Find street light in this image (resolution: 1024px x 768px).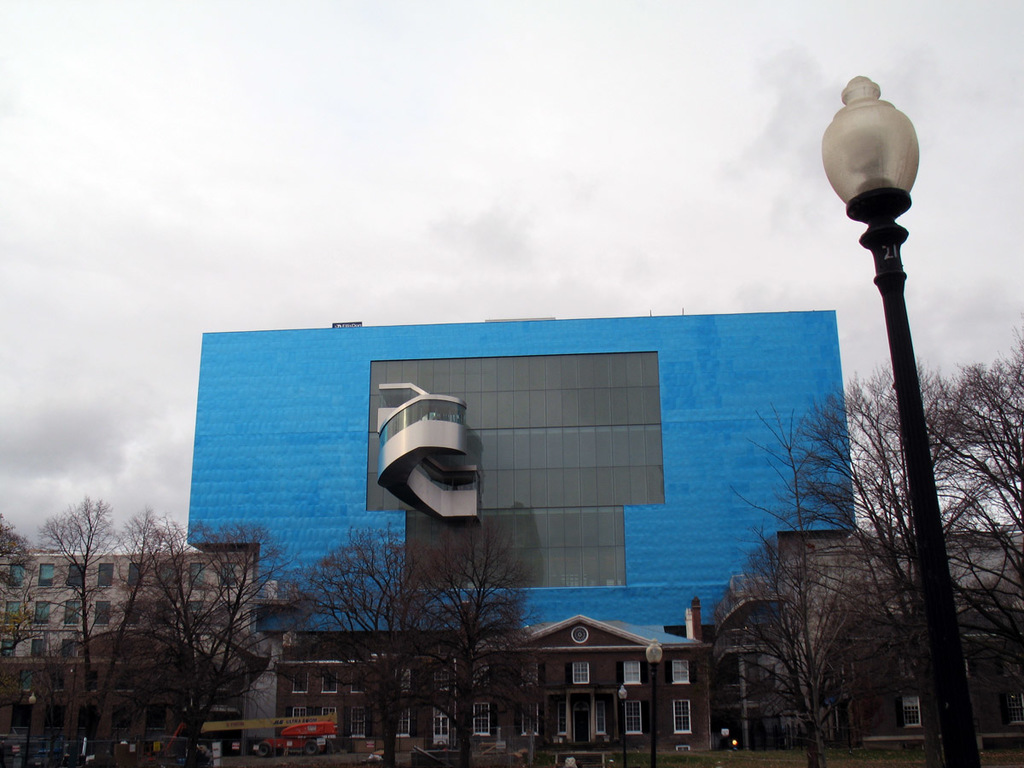
(left=614, top=684, right=632, bottom=766).
